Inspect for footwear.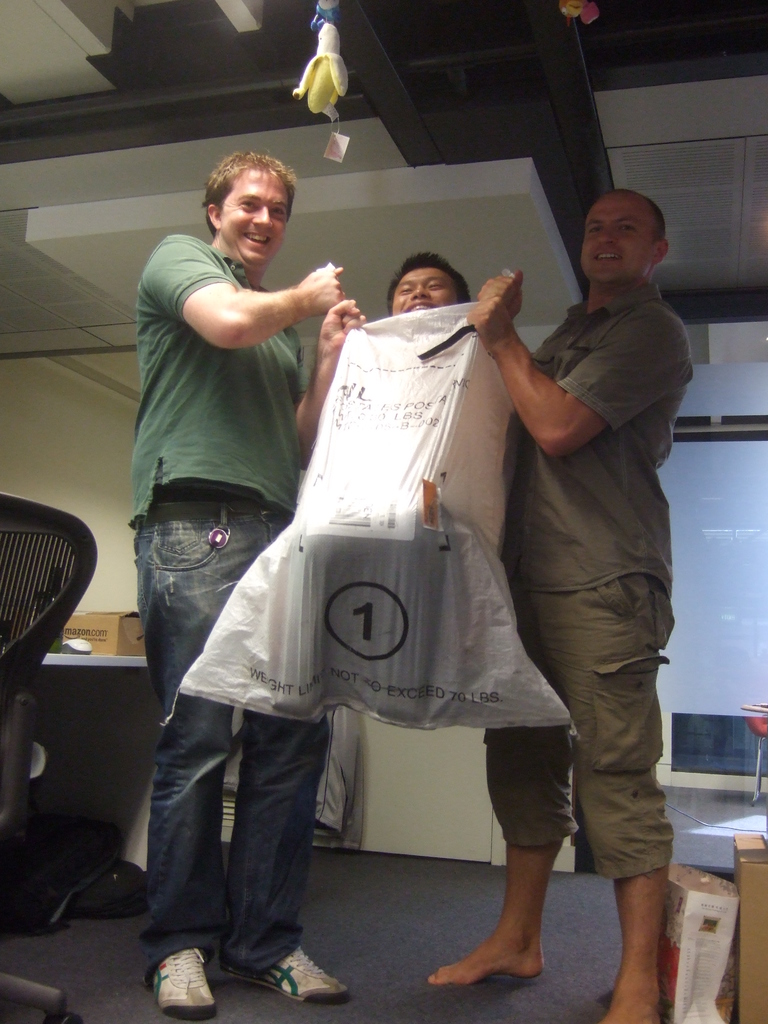
Inspection: detection(223, 951, 352, 1005).
